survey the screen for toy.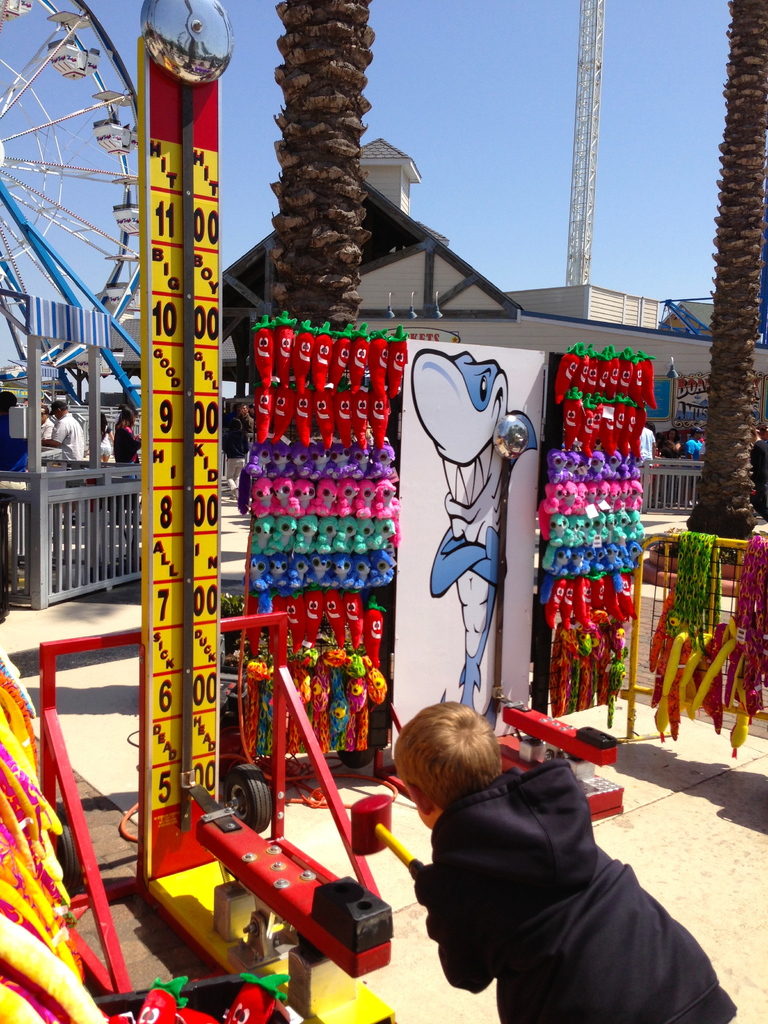
Survey found: (left=176, top=1006, right=218, bottom=1023).
